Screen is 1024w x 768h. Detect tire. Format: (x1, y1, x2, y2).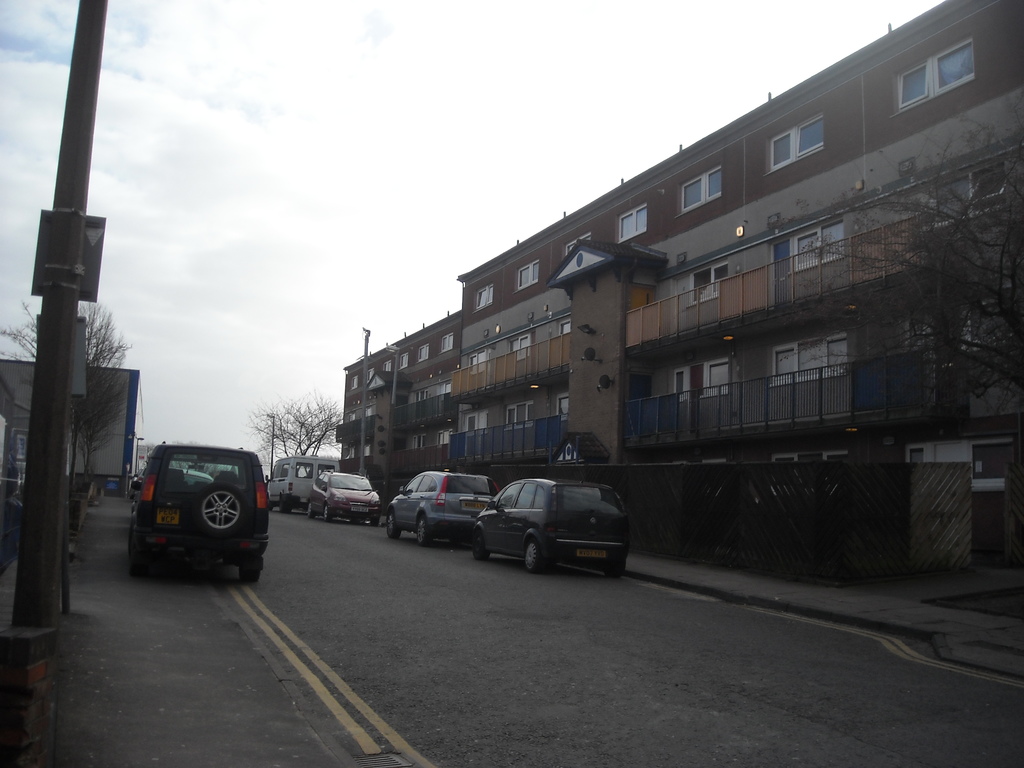
(599, 562, 628, 577).
